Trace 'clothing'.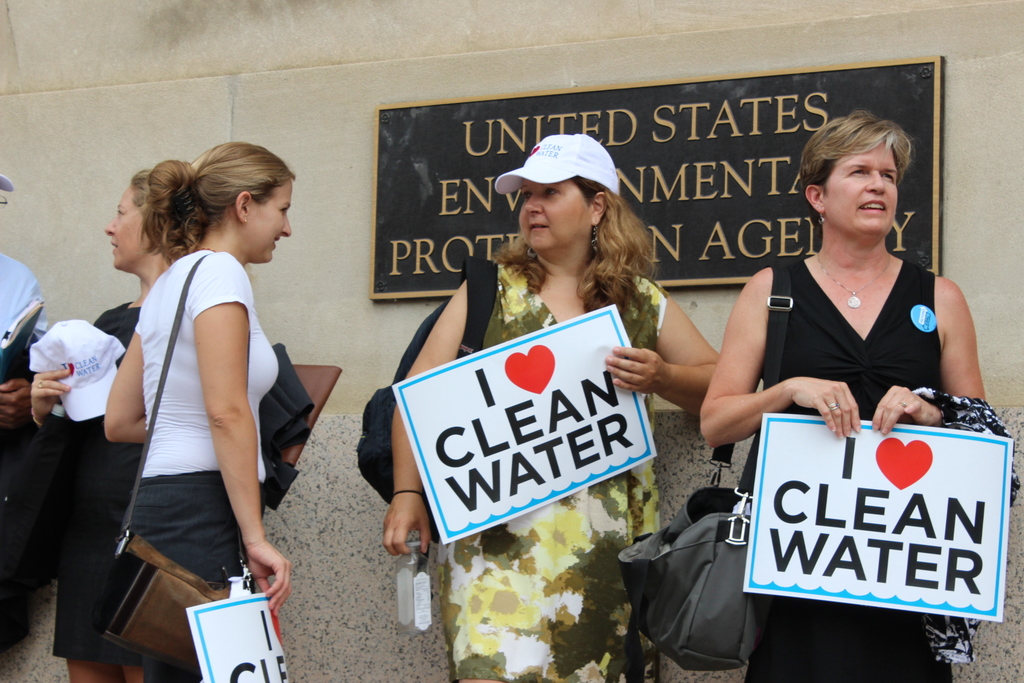
Traced to Rect(741, 251, 952, 682).
